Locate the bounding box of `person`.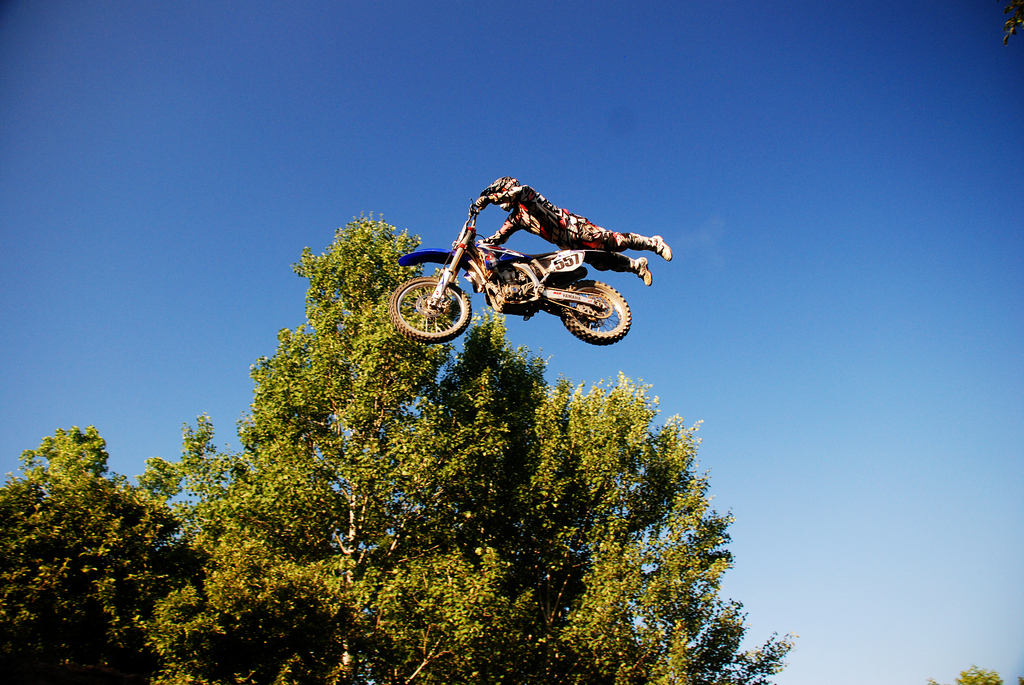
Bounding box: (left=470, top=176, right=673, bottom=282).
